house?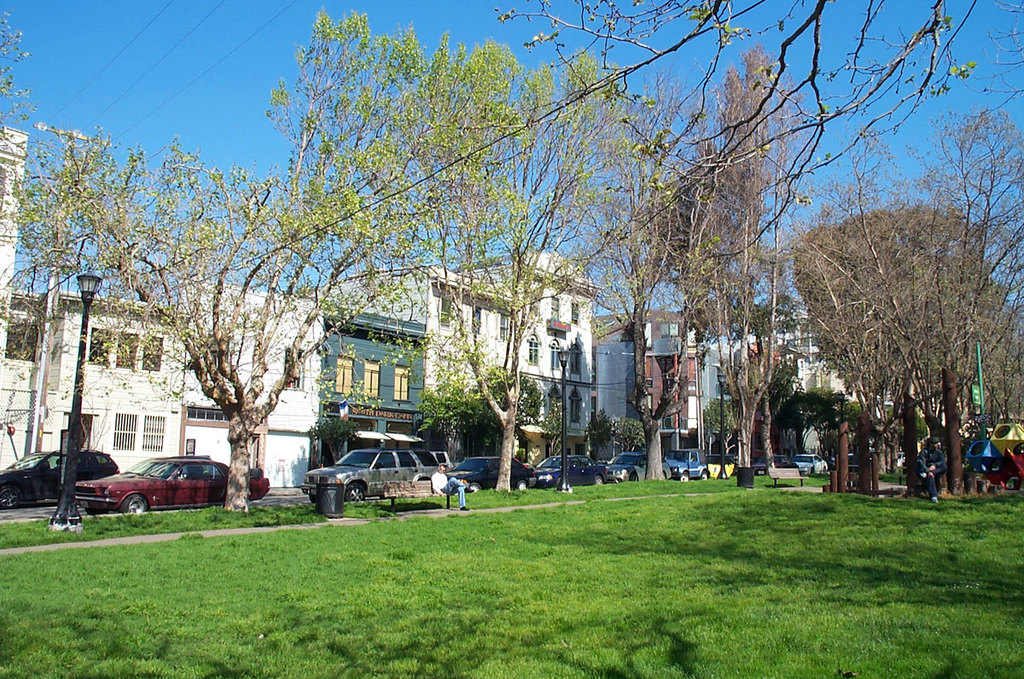
271, 233, 661, 495
